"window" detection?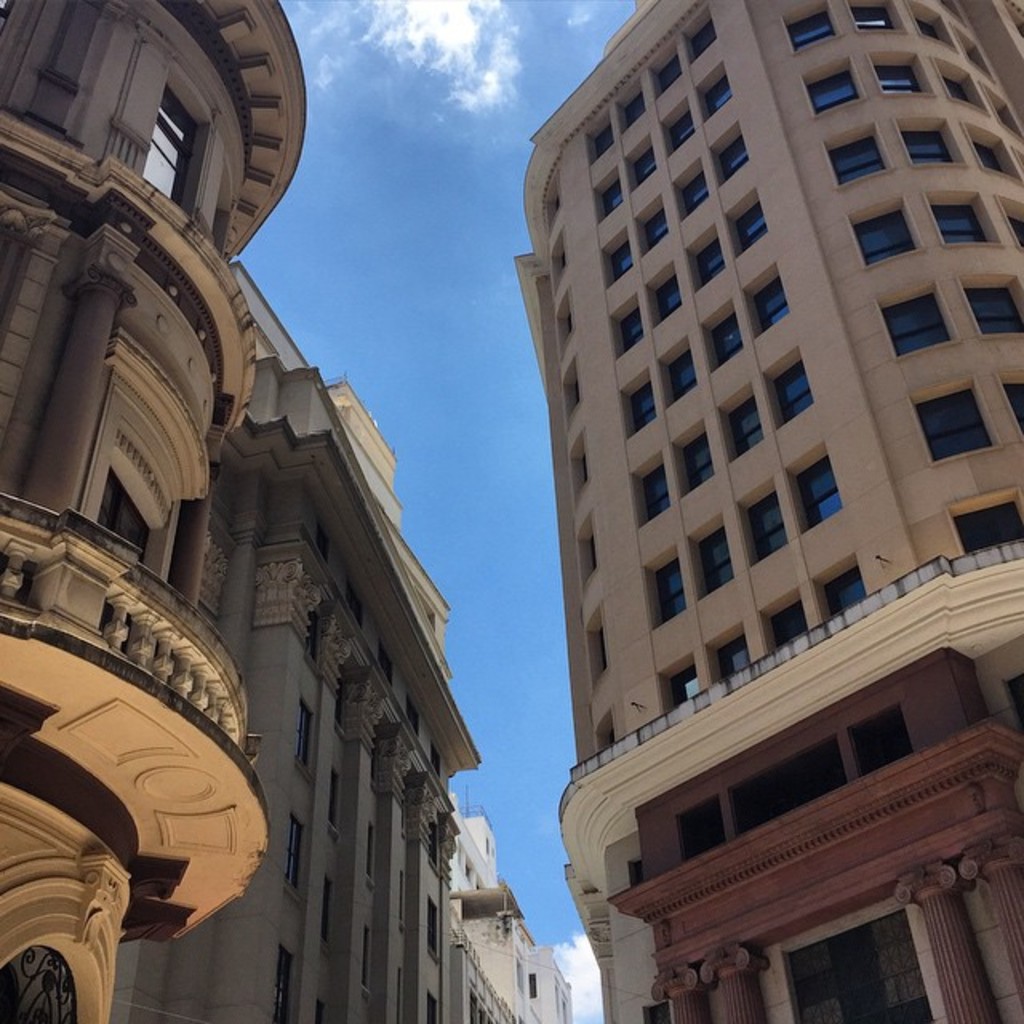
detection(270, 944, 298, 1022)
